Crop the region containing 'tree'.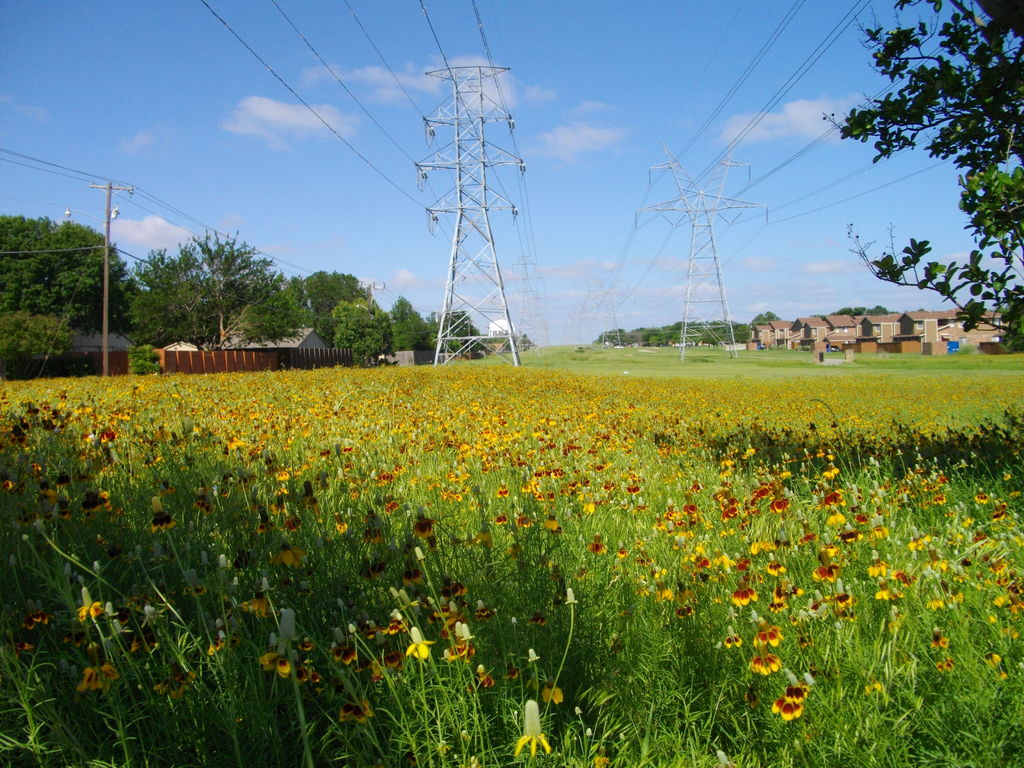
Crop region: BBox(0, 214, 131, 333).
